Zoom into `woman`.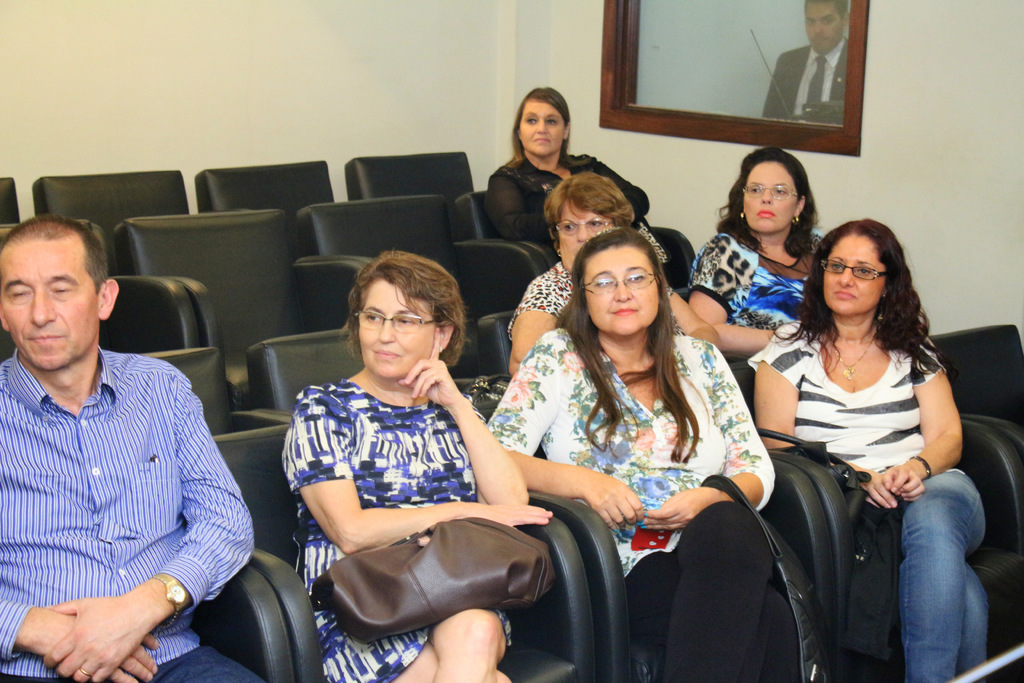
Zoom target: rect(685, 147, 841, 352).
